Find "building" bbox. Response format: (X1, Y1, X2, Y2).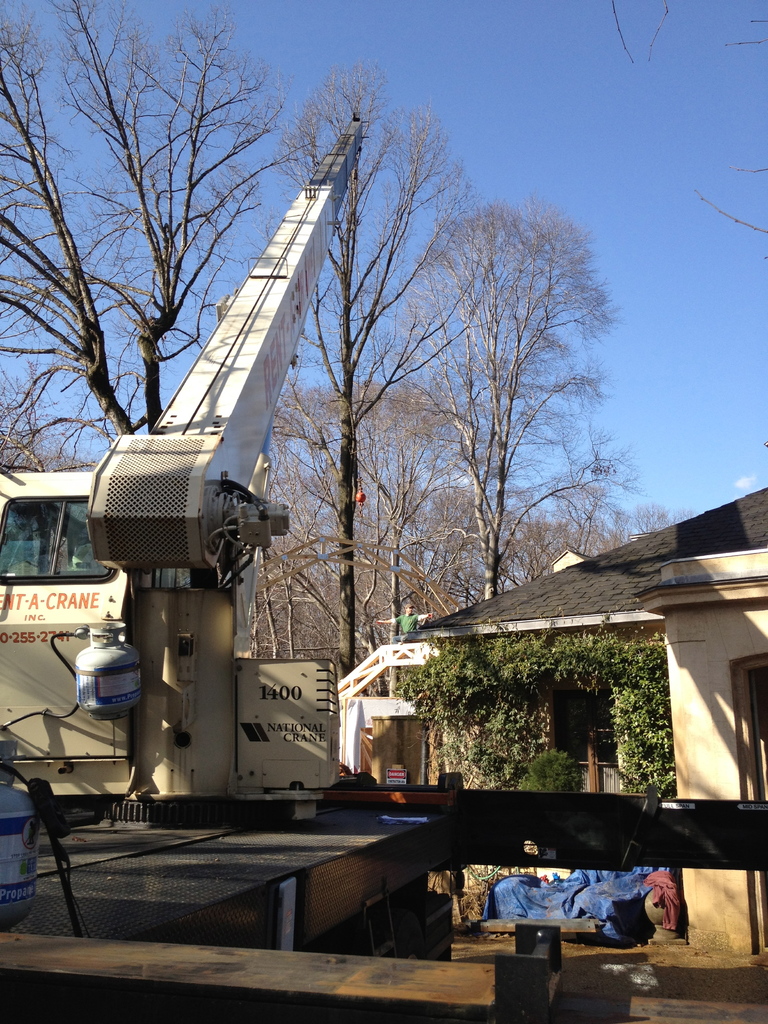
(420, 477, 767, 958).
